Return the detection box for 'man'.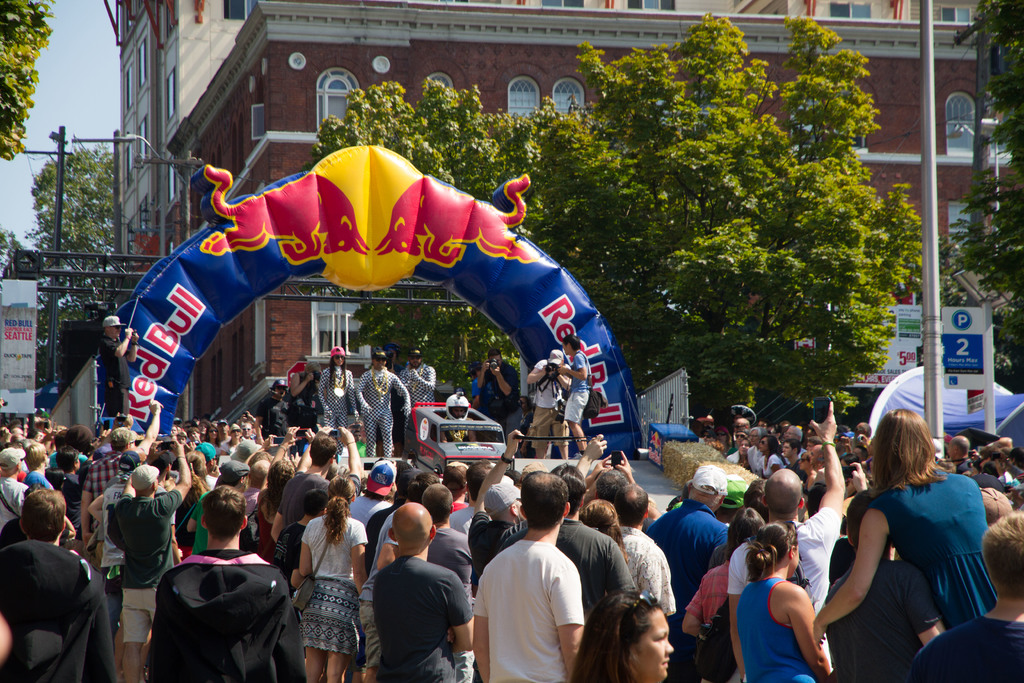
bbox(449, 468, 490, 549).
